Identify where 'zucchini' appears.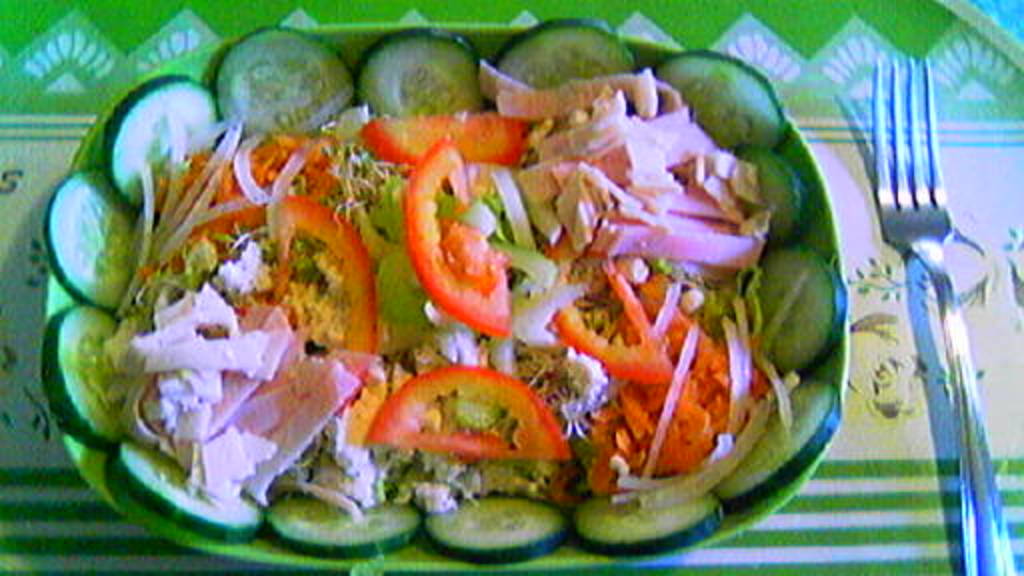
Appears at bbox=(44, 170, 146, 312).
